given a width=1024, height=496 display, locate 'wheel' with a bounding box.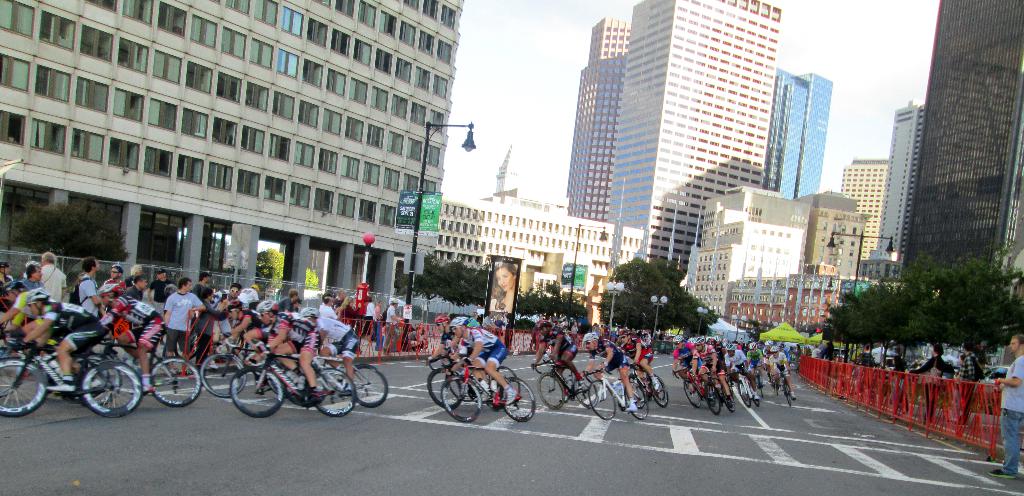
Located: <box>309,368,356,417</box>.
